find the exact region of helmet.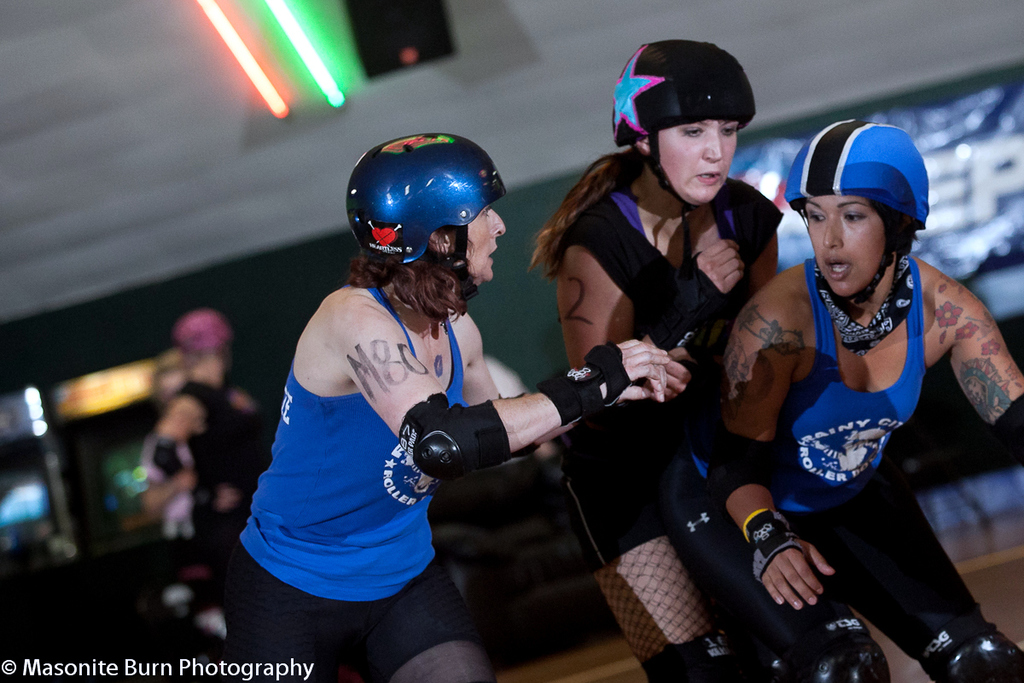
Exact region: <box>613,43,759,315</box>.
